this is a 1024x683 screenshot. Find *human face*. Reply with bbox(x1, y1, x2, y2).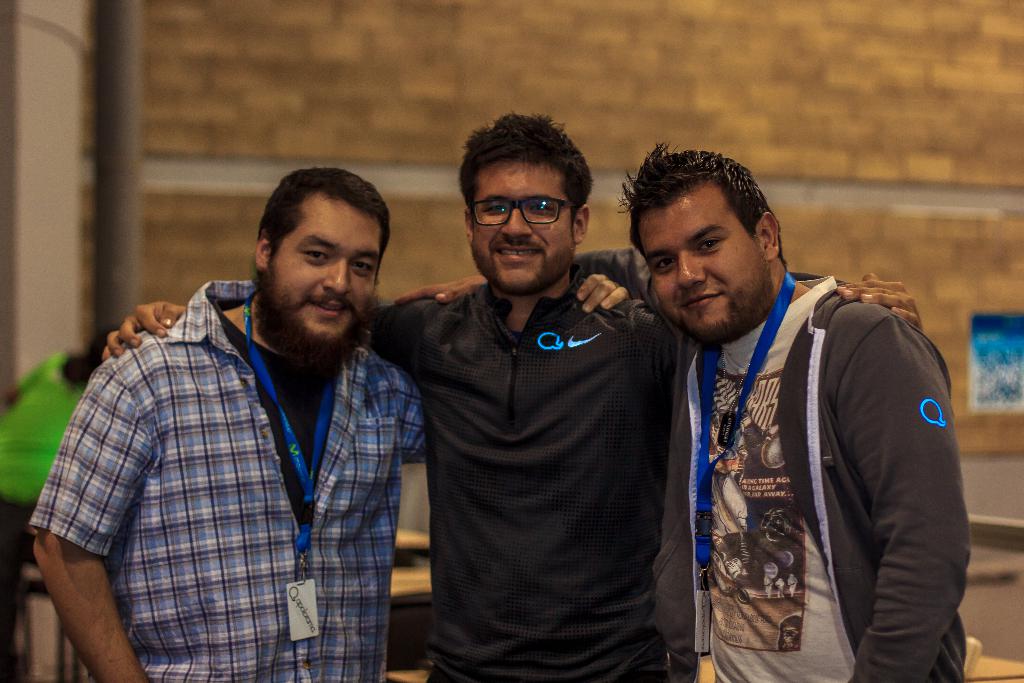
bbox(268, 193, 383, 346).
